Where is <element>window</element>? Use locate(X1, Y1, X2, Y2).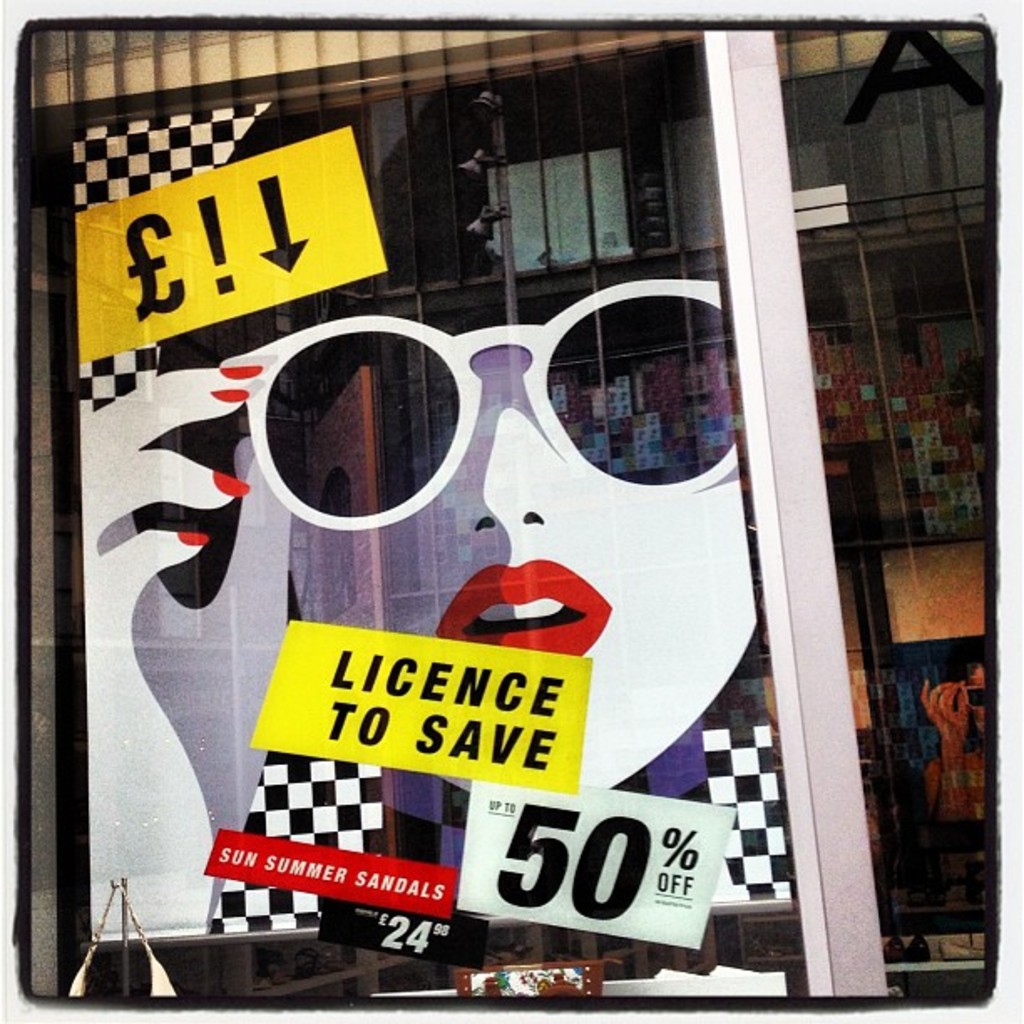
locate(15, 18, 999, 1011).
